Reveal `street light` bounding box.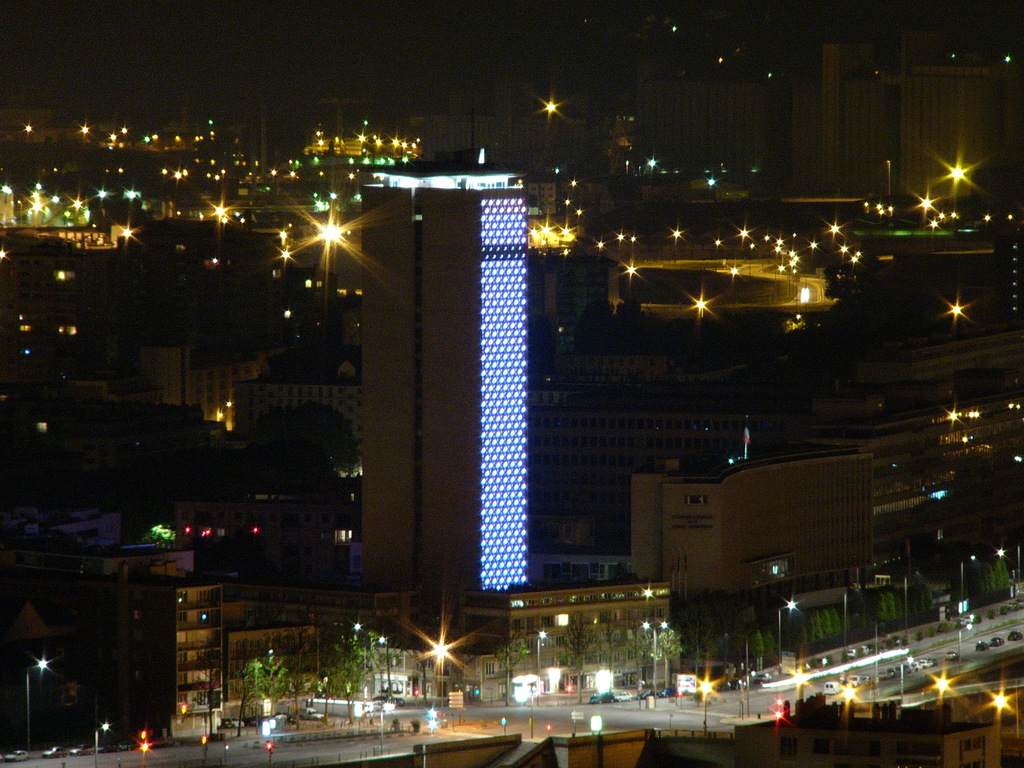
Revealed: l=20, t=655, r=59, b=751.
